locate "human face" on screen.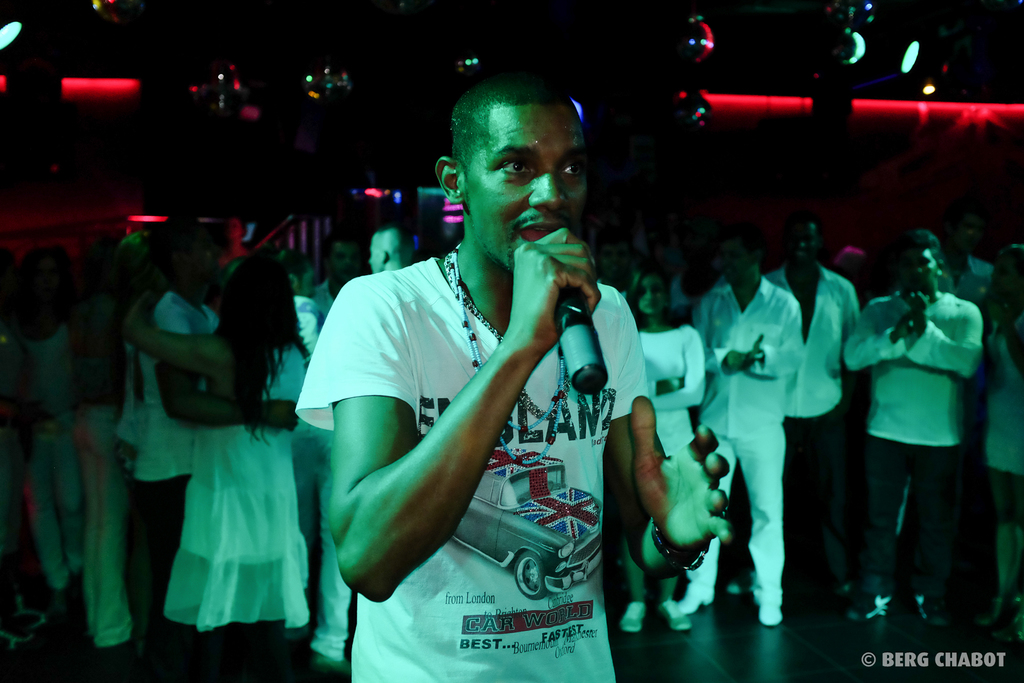
On screen at x1=372 y1=248 x2=381 y2=272.
